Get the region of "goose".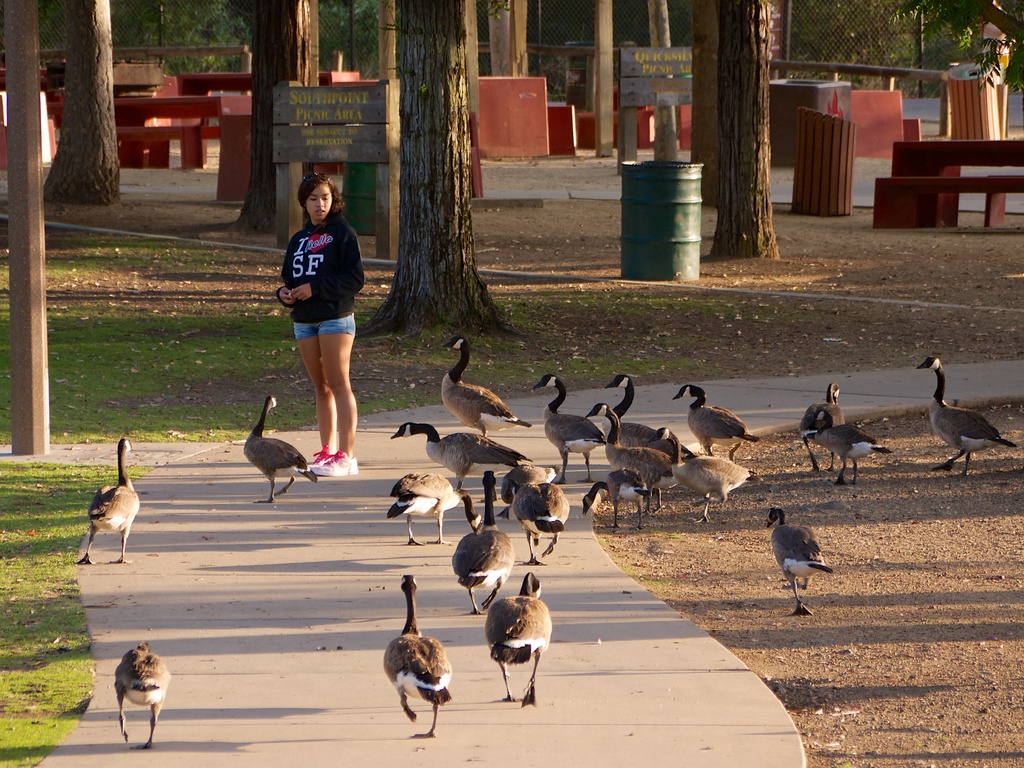
BBox(650, 428, 757, 523).
